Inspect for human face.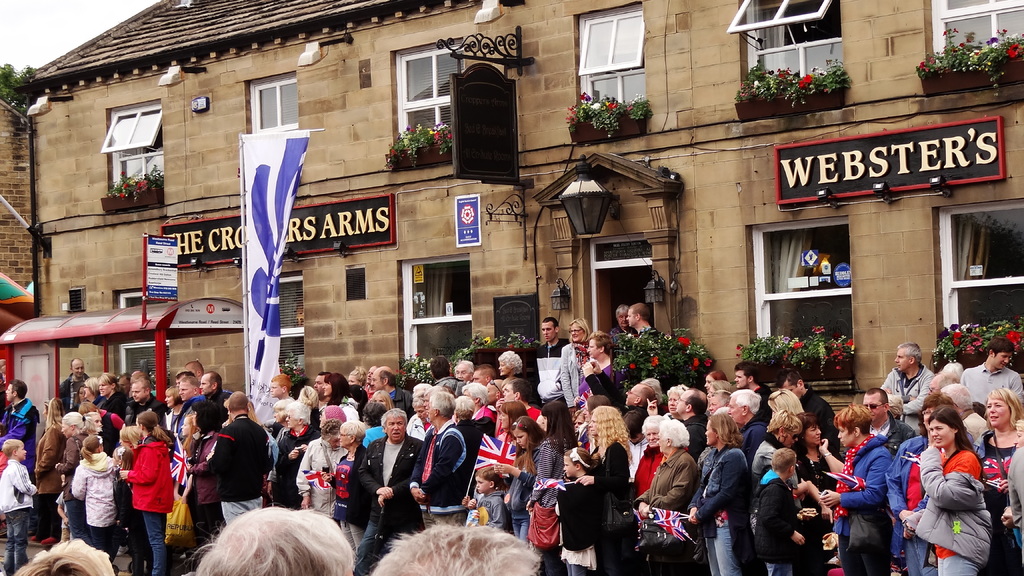
Inspection: (x1=285, y1=413, x2=297, y2=429).
